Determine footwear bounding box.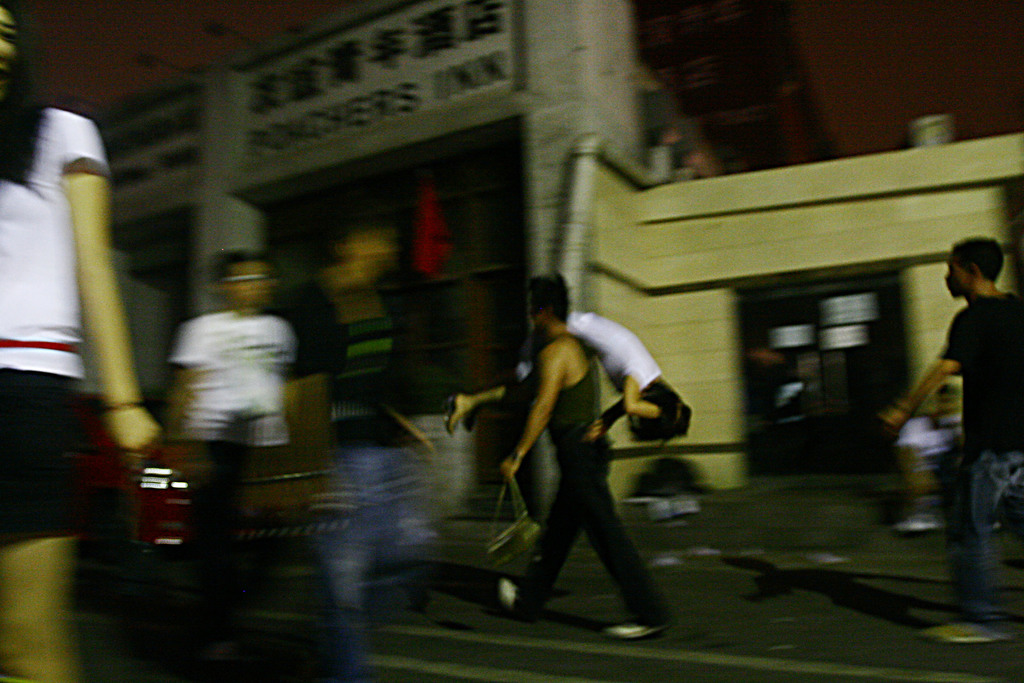
Determined: 603, 620, 670, 639.
